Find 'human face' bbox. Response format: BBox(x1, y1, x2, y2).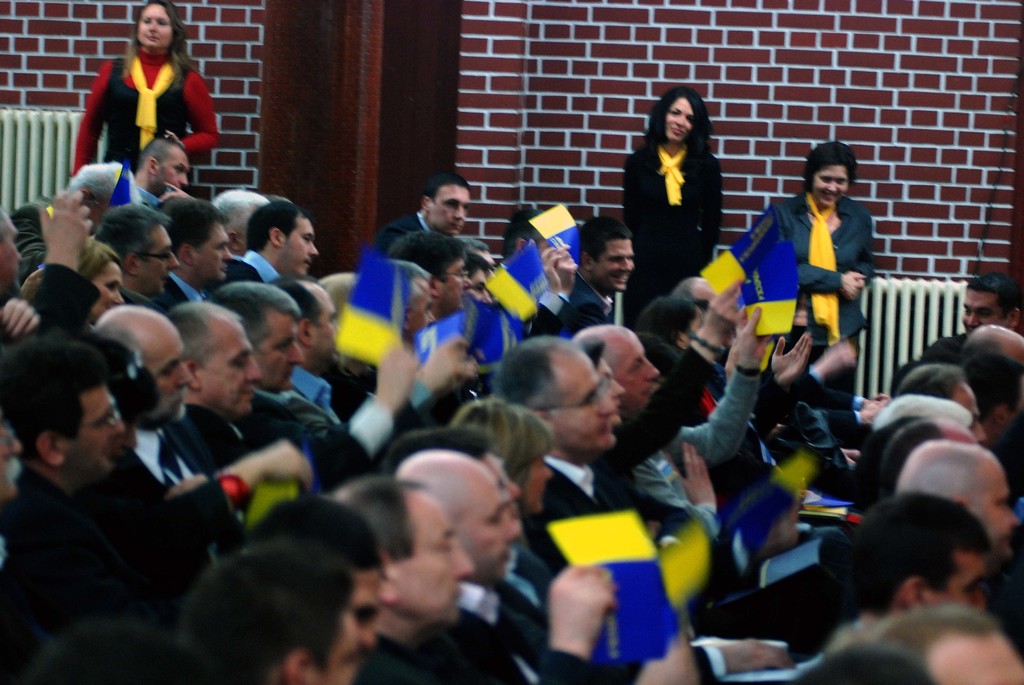
BBox(813, 166, 849, 204).
